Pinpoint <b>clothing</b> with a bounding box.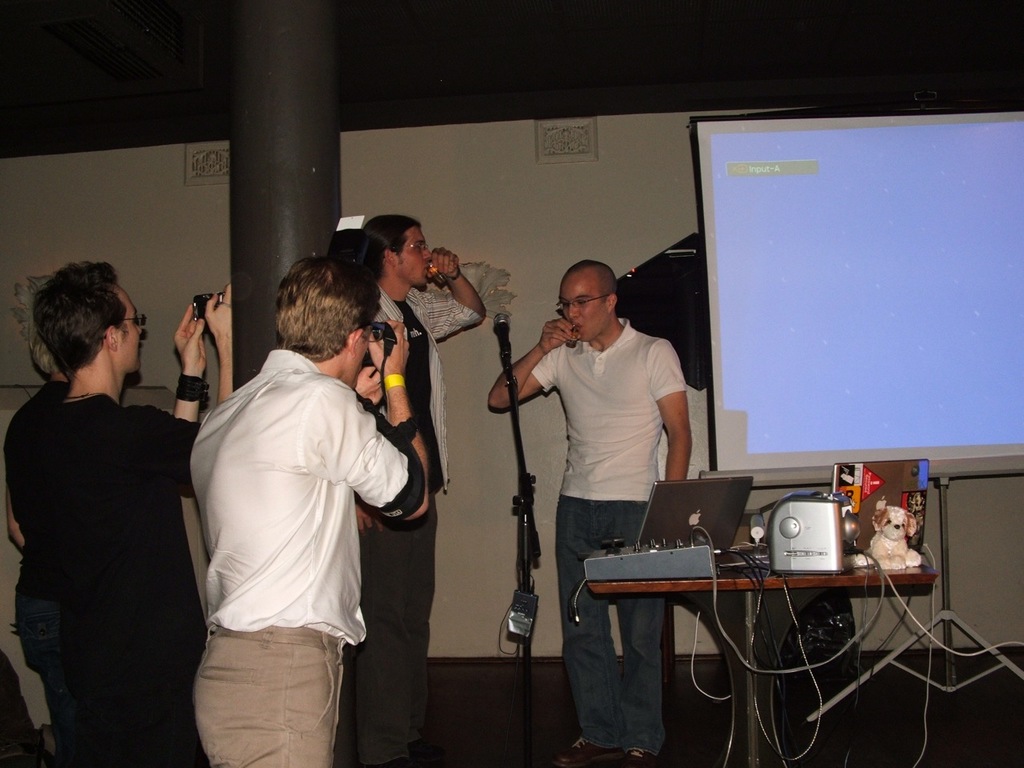
pyautogui.locateOnScreen(0, 366, 77, 544).
